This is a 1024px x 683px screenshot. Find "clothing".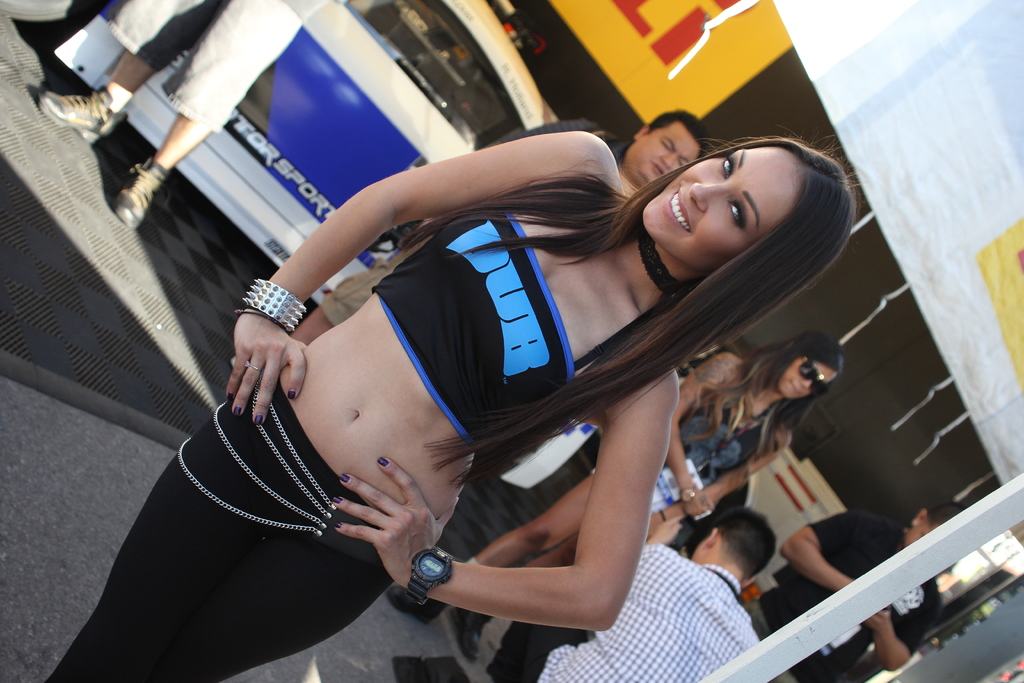
Bounding box: 28/0/376/232.
